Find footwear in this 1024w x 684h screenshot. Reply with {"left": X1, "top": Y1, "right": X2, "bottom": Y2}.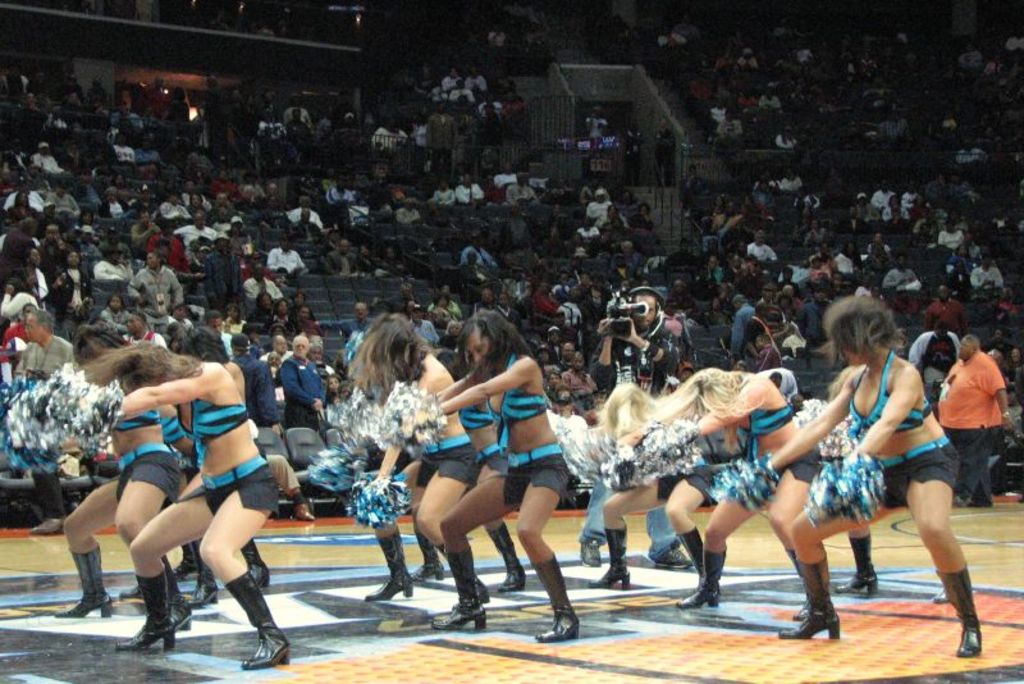
{"left": 442, "top": 544, "right": 488, "bottom": 597}.
